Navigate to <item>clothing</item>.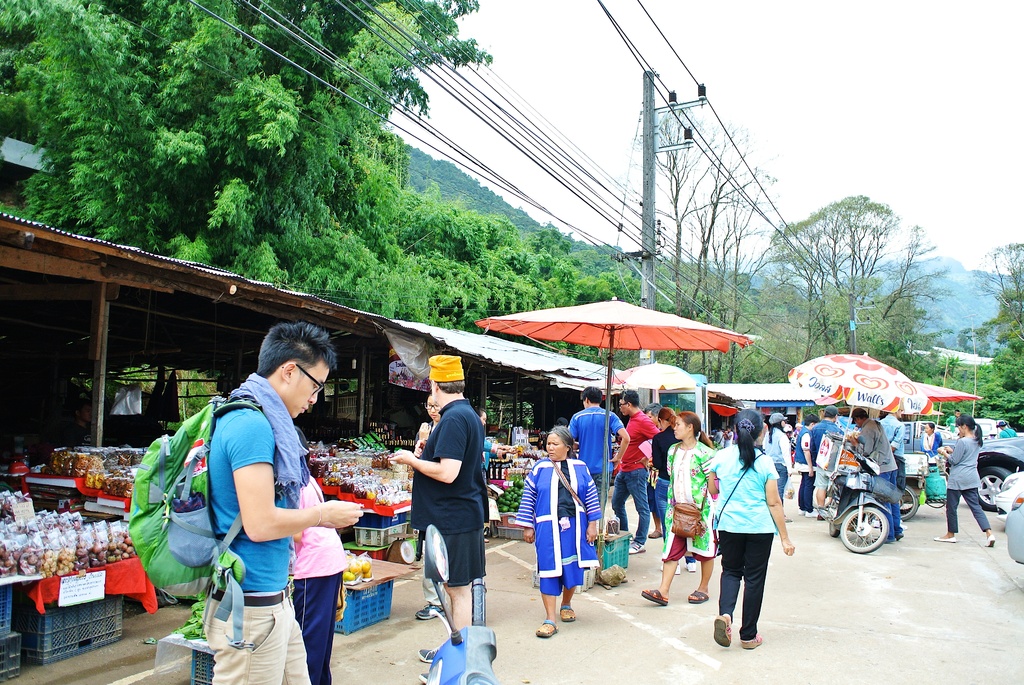
Navigation target: bbox(292, 482, 349, 581).
